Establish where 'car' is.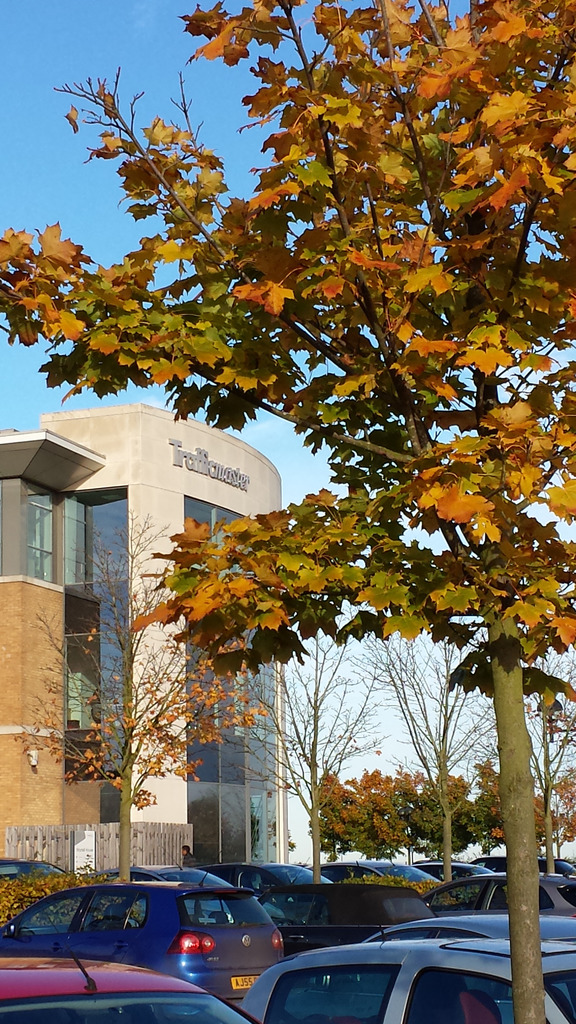
Established at {"left": 252, "top": 872, "right": 430, "bottom": 956}.
